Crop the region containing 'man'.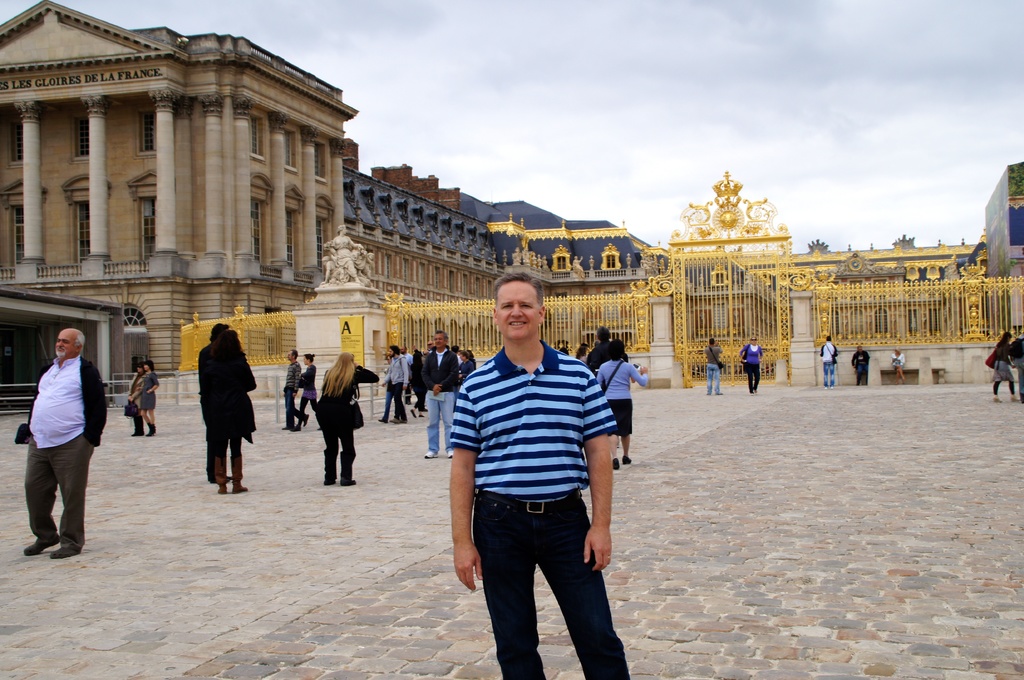
Crop region: [x1=451, y1=345, x2=463, y2=372].
